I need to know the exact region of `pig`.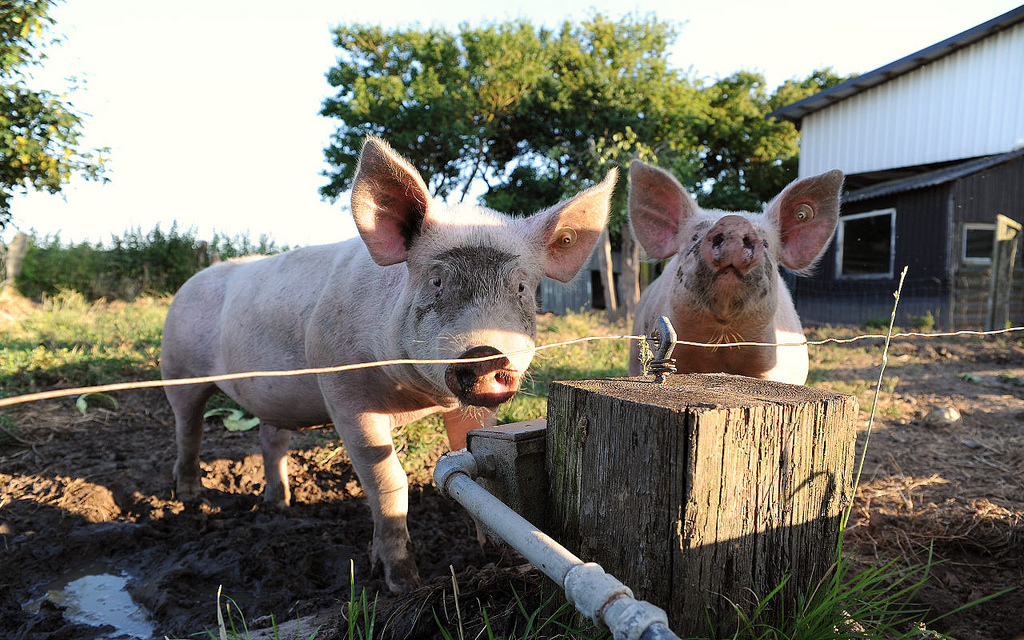
Region: bbox=(156, 131, 620, 597).
